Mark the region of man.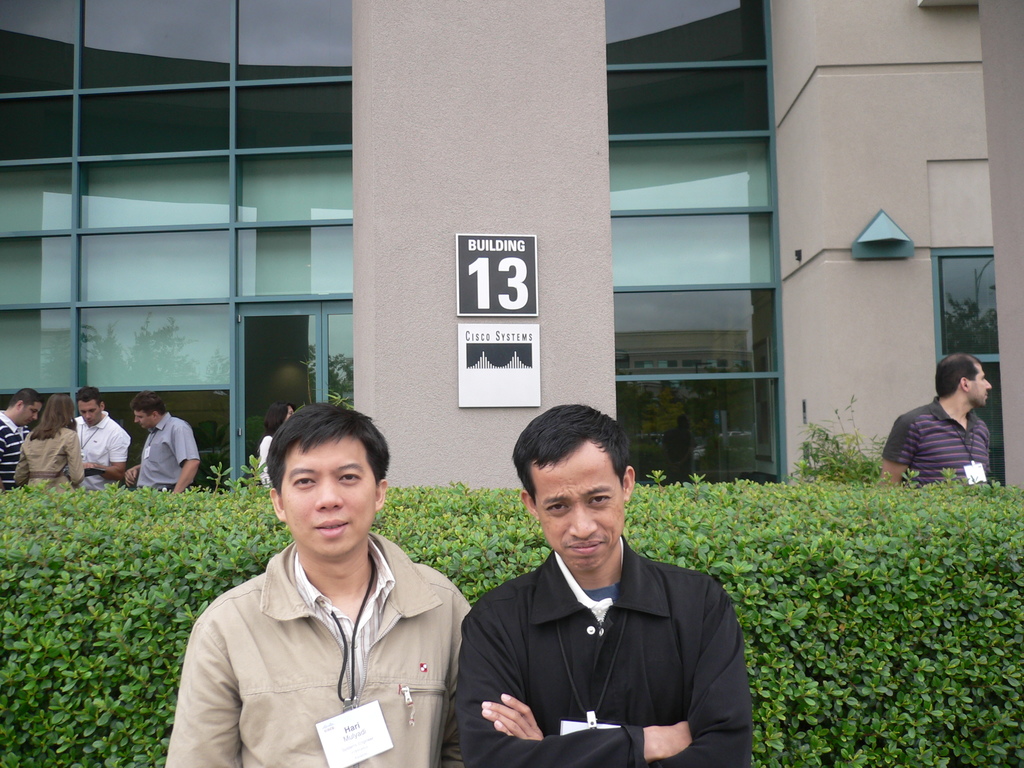
Region: bbox=(457, 405, 754, 767).
